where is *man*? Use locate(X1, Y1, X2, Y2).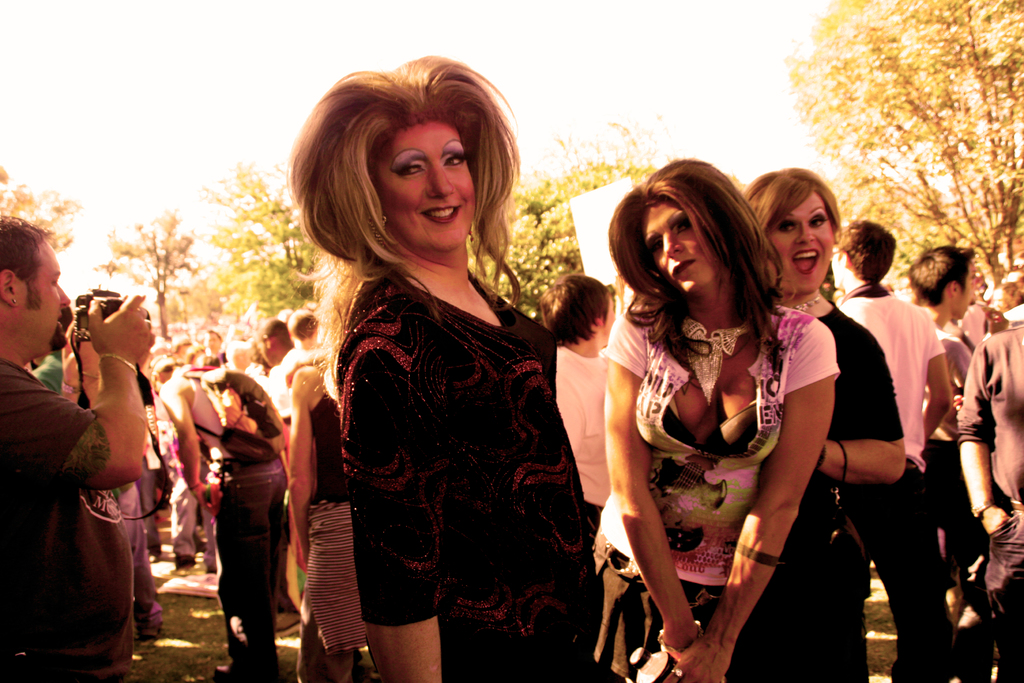
locate(0, 215, 154, 682).
